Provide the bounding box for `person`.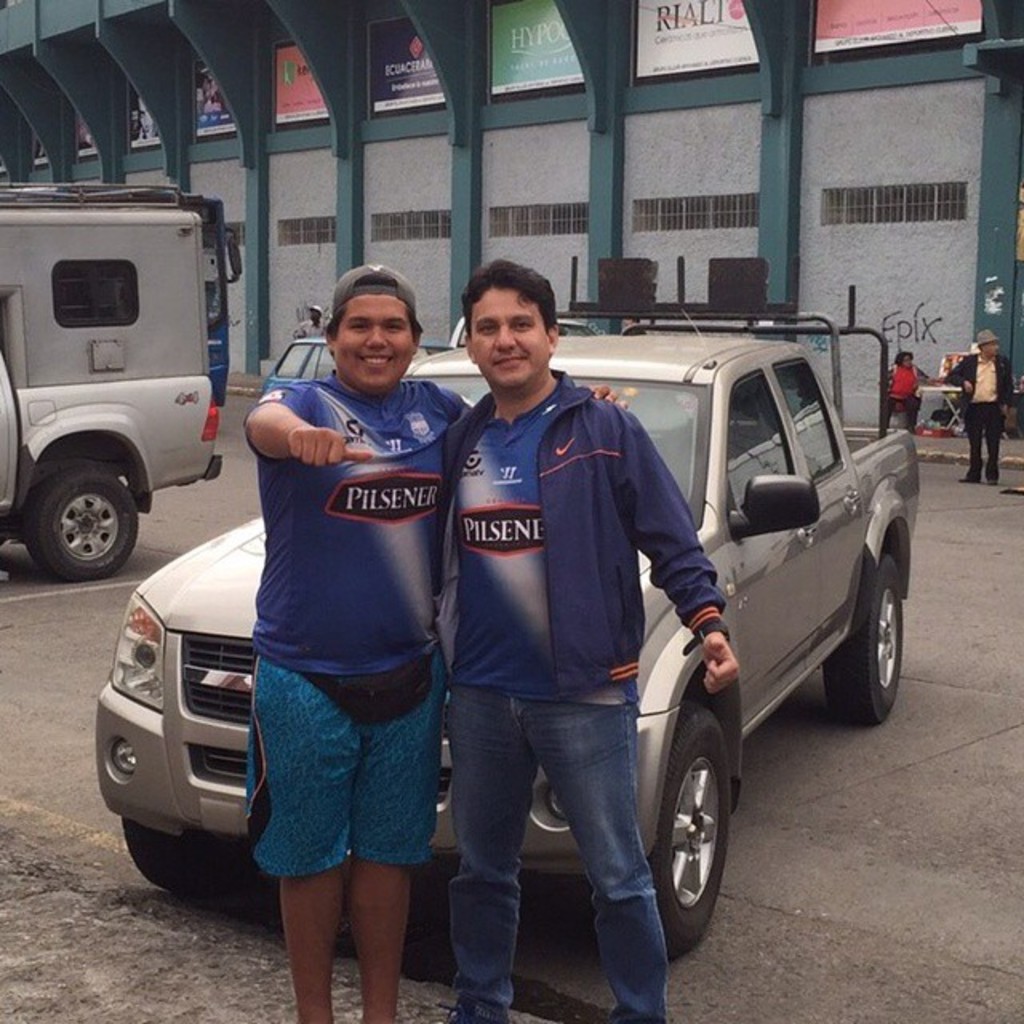
detection(291, 306, 331, 338).
